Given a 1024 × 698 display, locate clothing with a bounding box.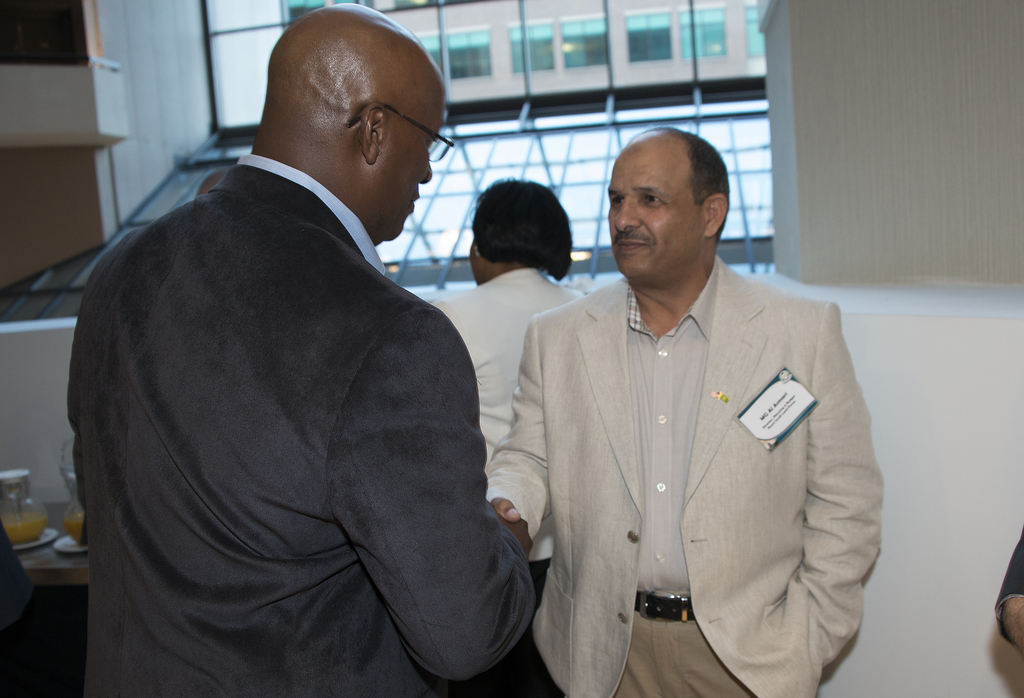
Located: (91,130,513,697).
